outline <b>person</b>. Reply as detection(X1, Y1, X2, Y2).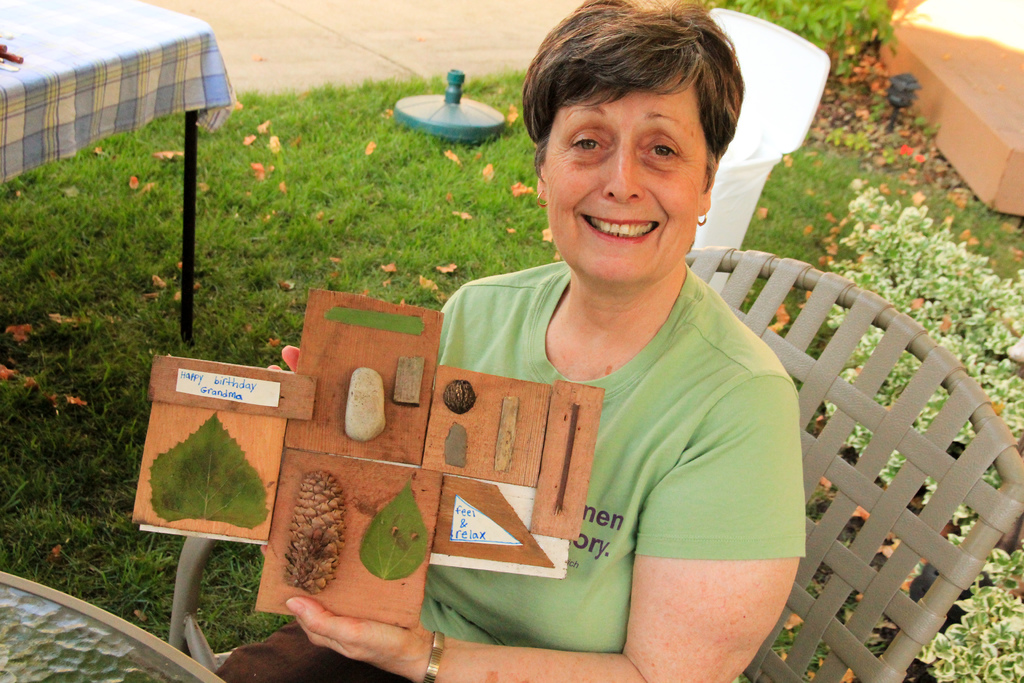
detection(218, 98, 839, 642).
